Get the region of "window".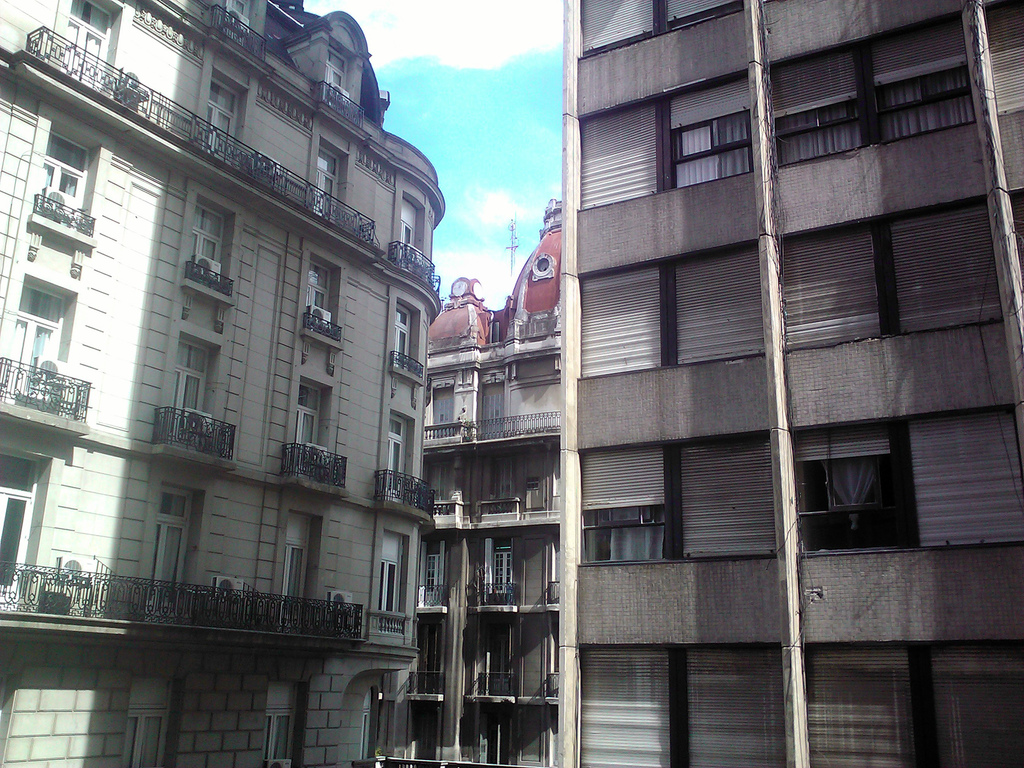
detection(365, 527, 416, 636).
